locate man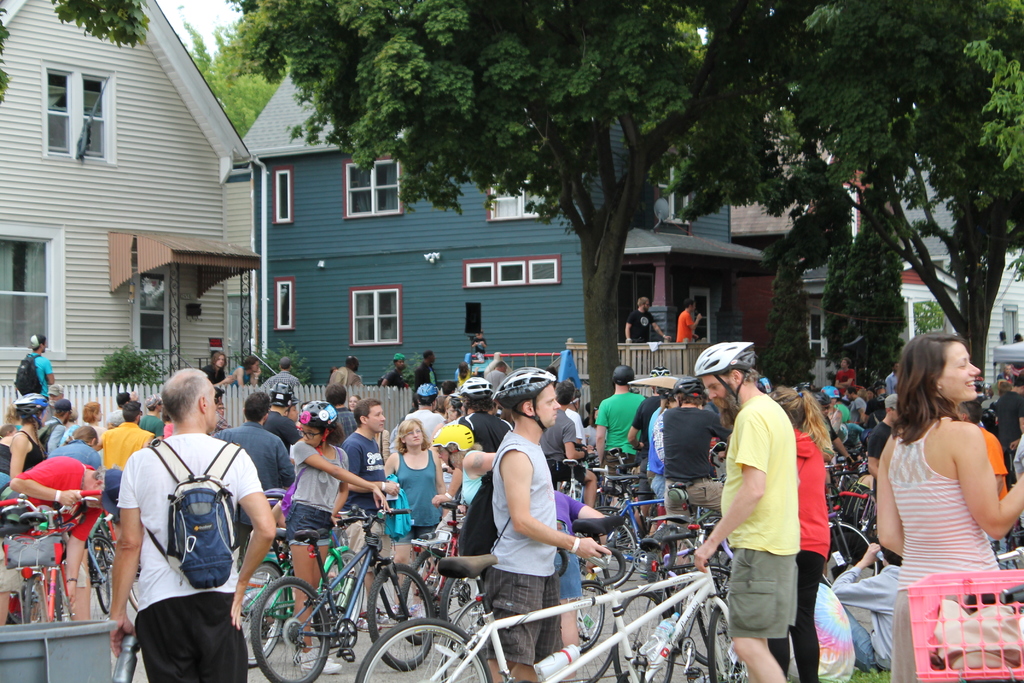
left=835, top=357, right=856, bottom=389
